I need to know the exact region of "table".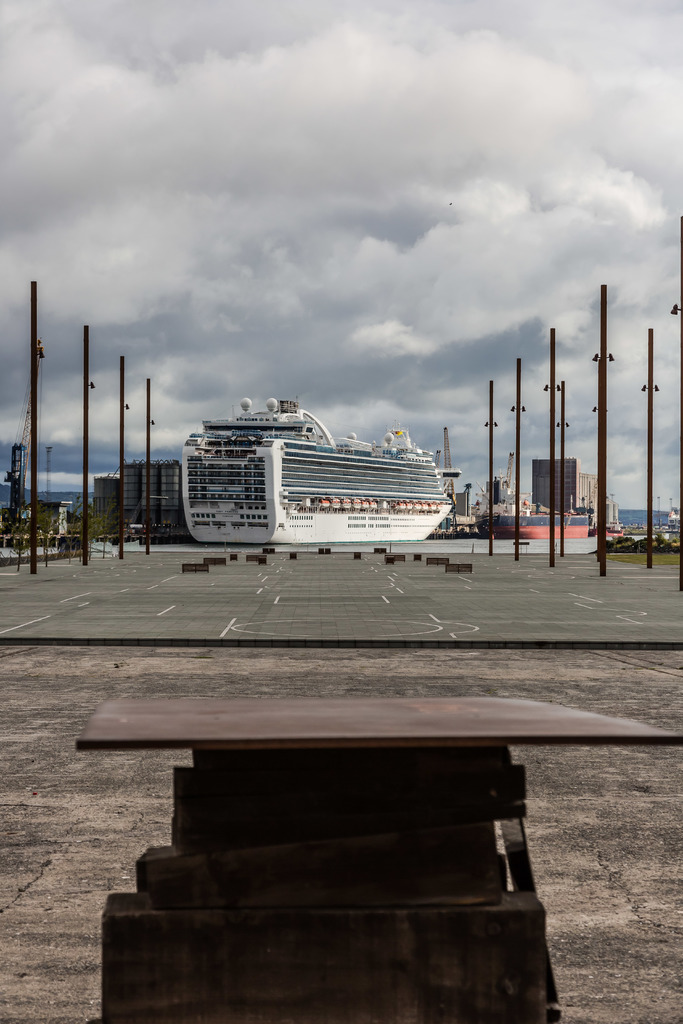
Region: 51 696 641 995.
